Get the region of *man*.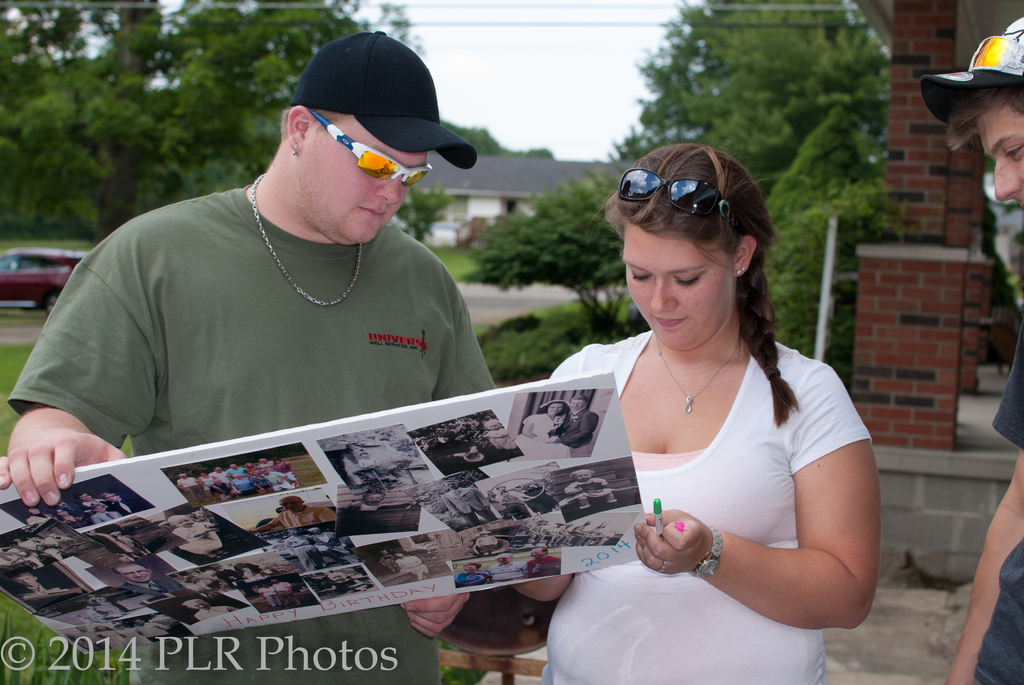
box=[0, 28, 497, 684].
